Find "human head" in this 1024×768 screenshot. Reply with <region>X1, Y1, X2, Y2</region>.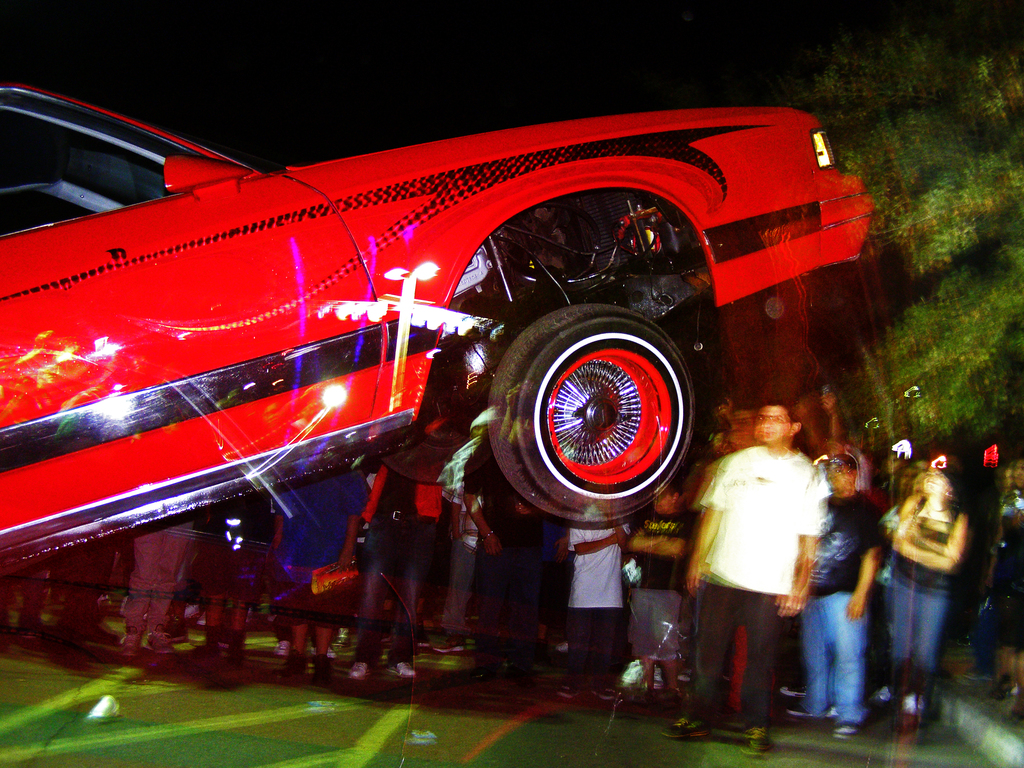
<region>895, 464, 919, 500</region>.
